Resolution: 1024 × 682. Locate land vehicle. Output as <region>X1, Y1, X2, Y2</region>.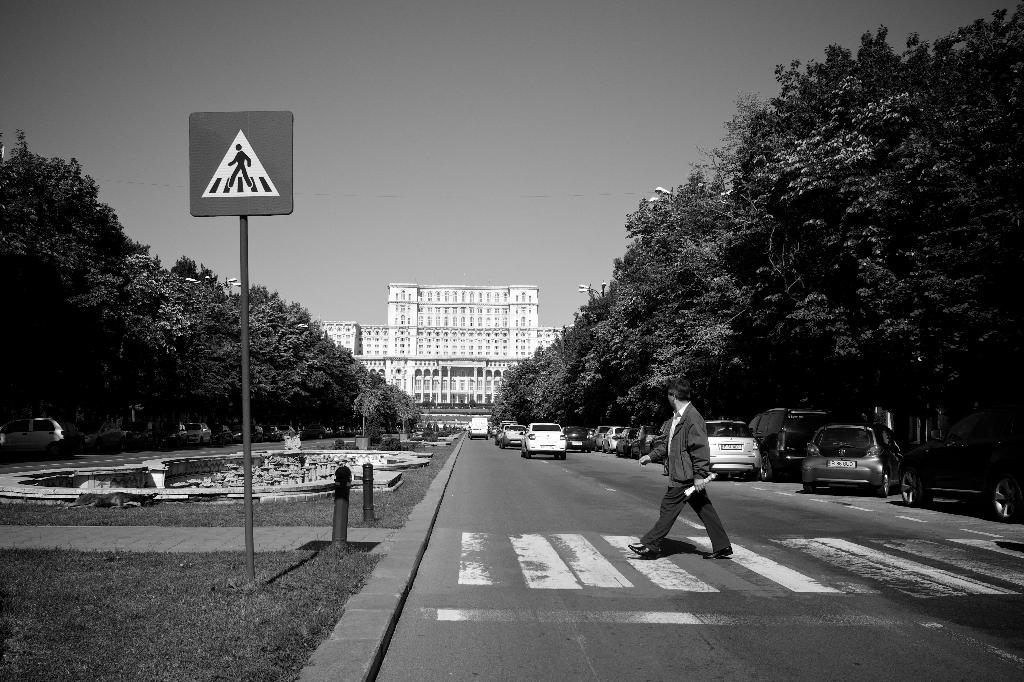
<region>648, 418, 671, 452</region>.
